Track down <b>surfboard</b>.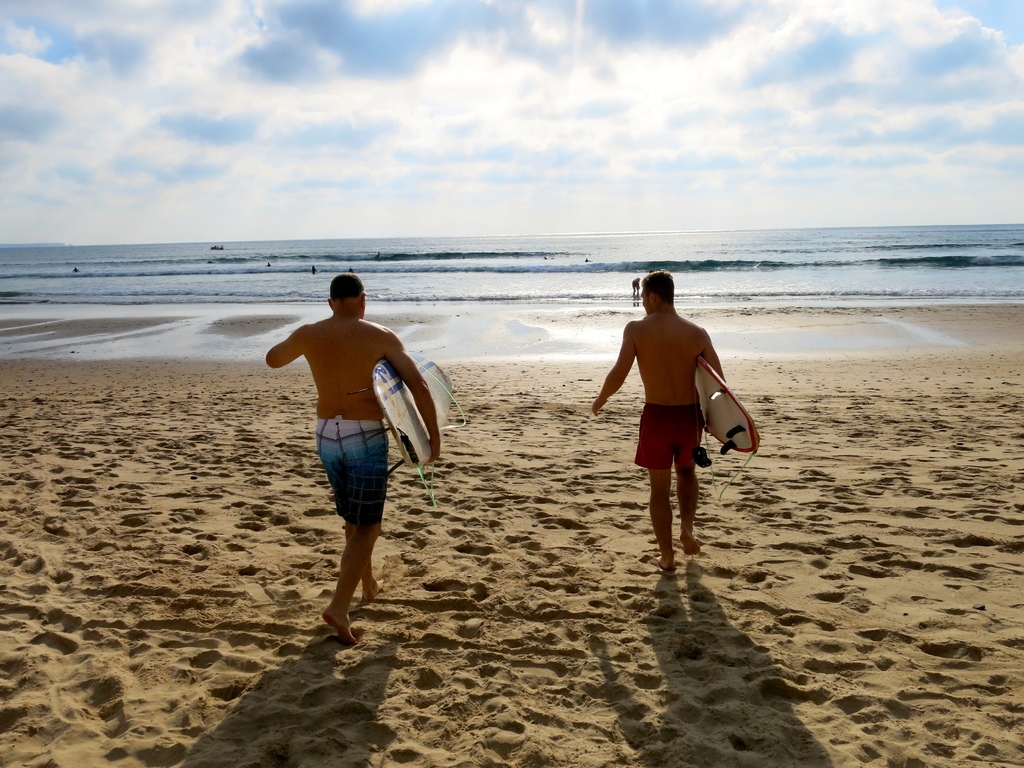
Tracked to box(693, 355, 764, 457).
